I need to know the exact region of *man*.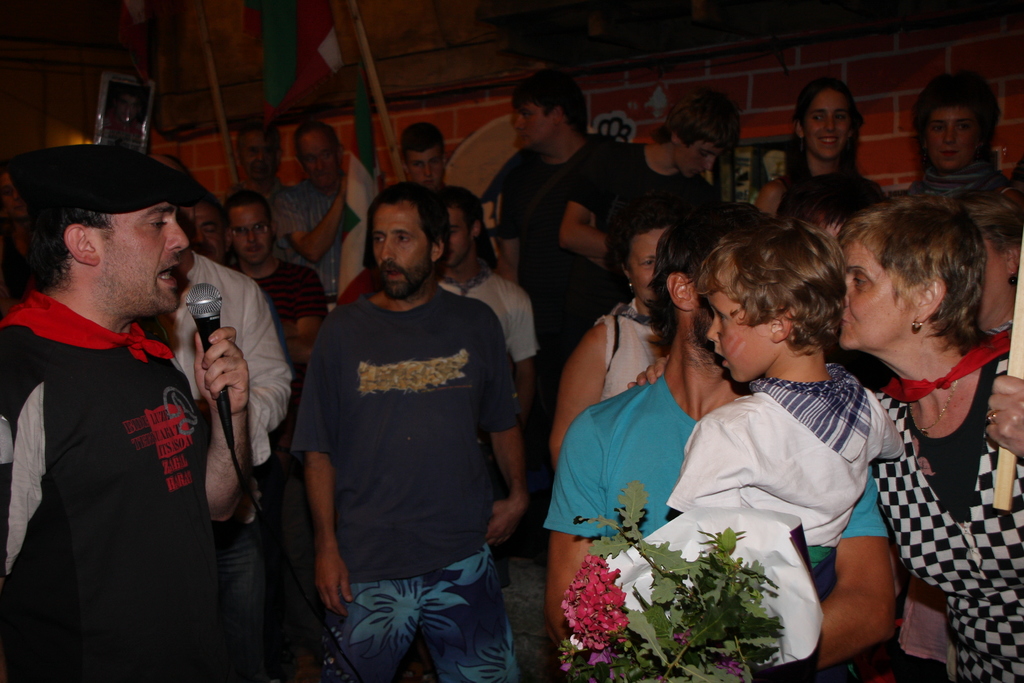
Region: (399, 118, 444, 210).
